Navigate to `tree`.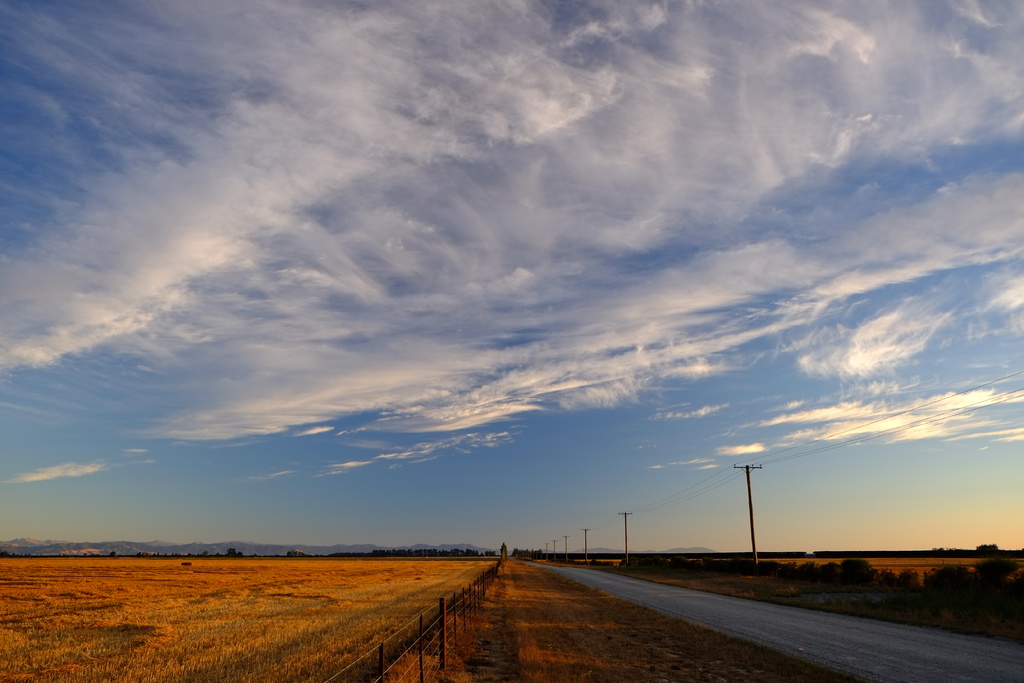
Navigation target: x1=488 y1=548 x2=538 y2=556.
